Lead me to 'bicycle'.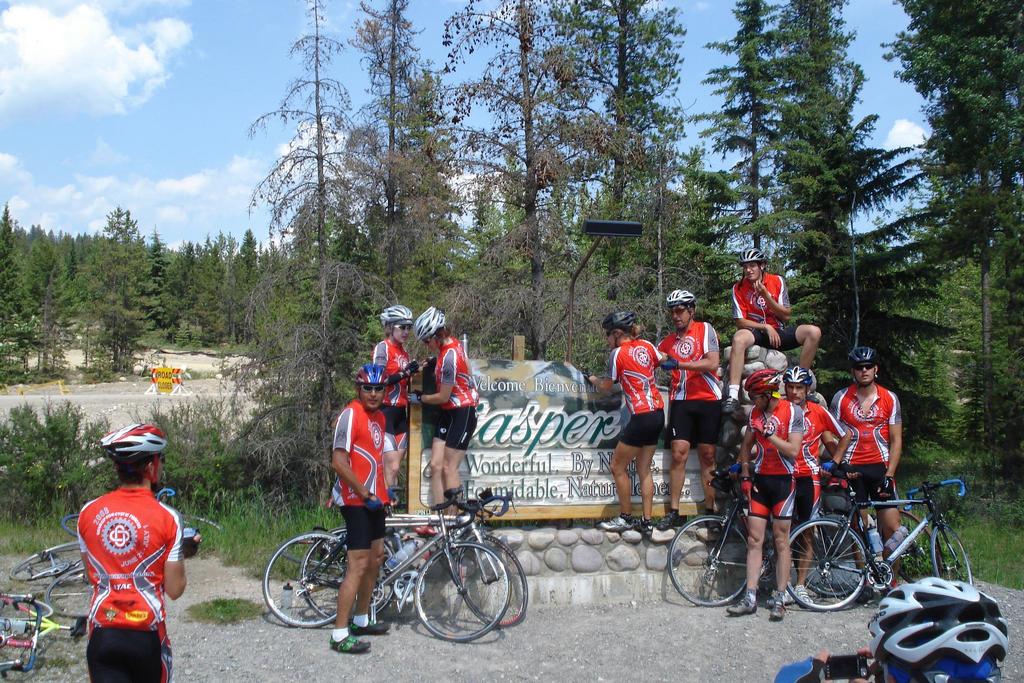
Lead to region(300, 483, 528, 629).
